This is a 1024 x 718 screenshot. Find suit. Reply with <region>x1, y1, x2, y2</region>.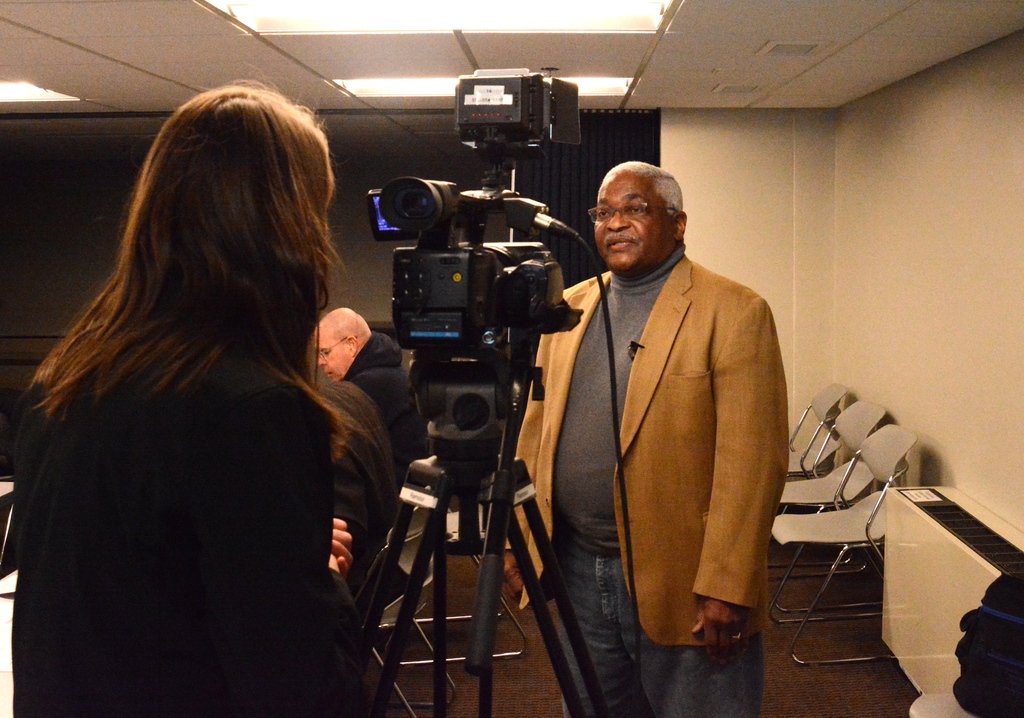
<region>502, 253, 791, 648</region>.
